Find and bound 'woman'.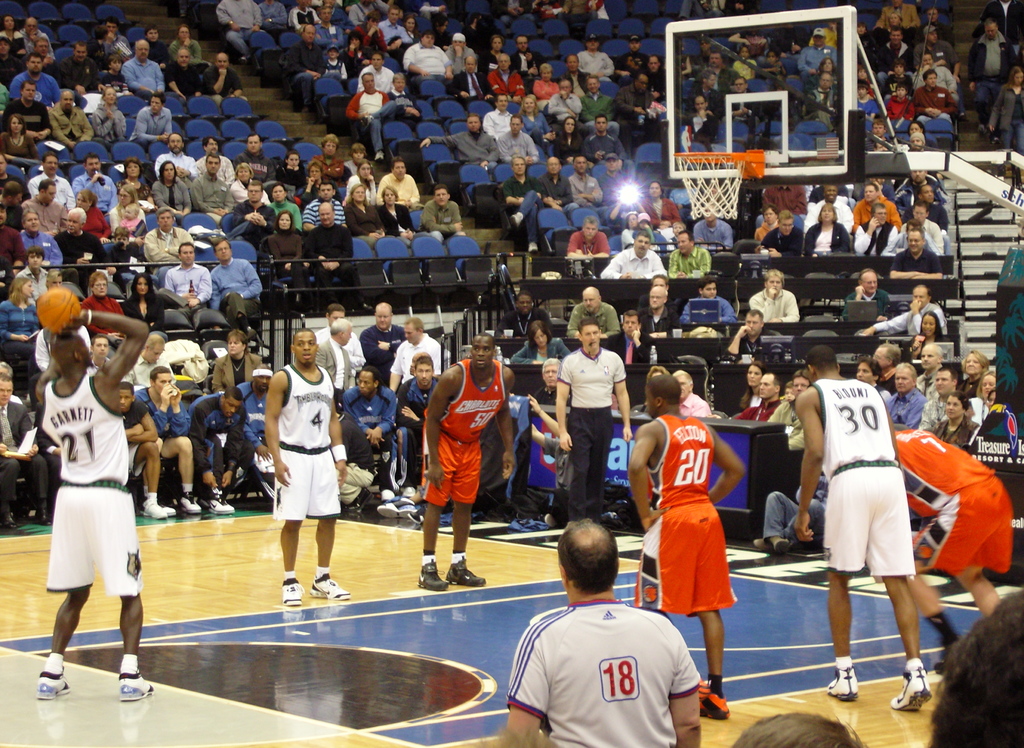
Bound: rect(959, 353, 995, 400).
